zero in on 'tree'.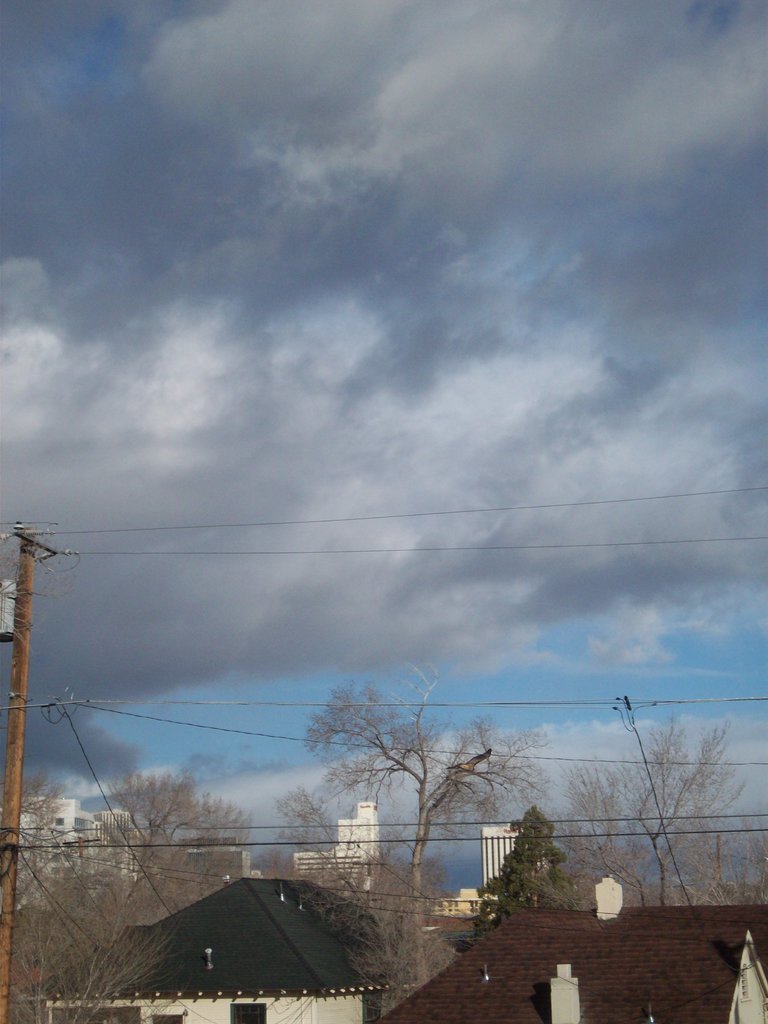
Zeroed in: {"x1": 23, "y1": 764, "x2": 254, "y2": 954}.
